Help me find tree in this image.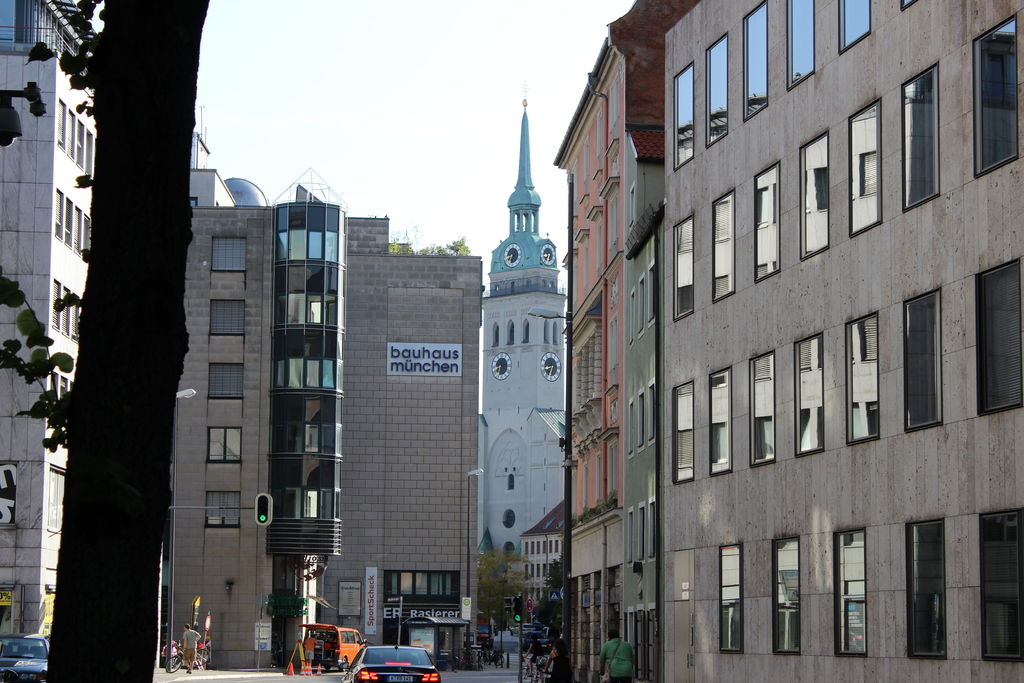
Found it: <bbox>474, 543, 532, 628</bbox>.
